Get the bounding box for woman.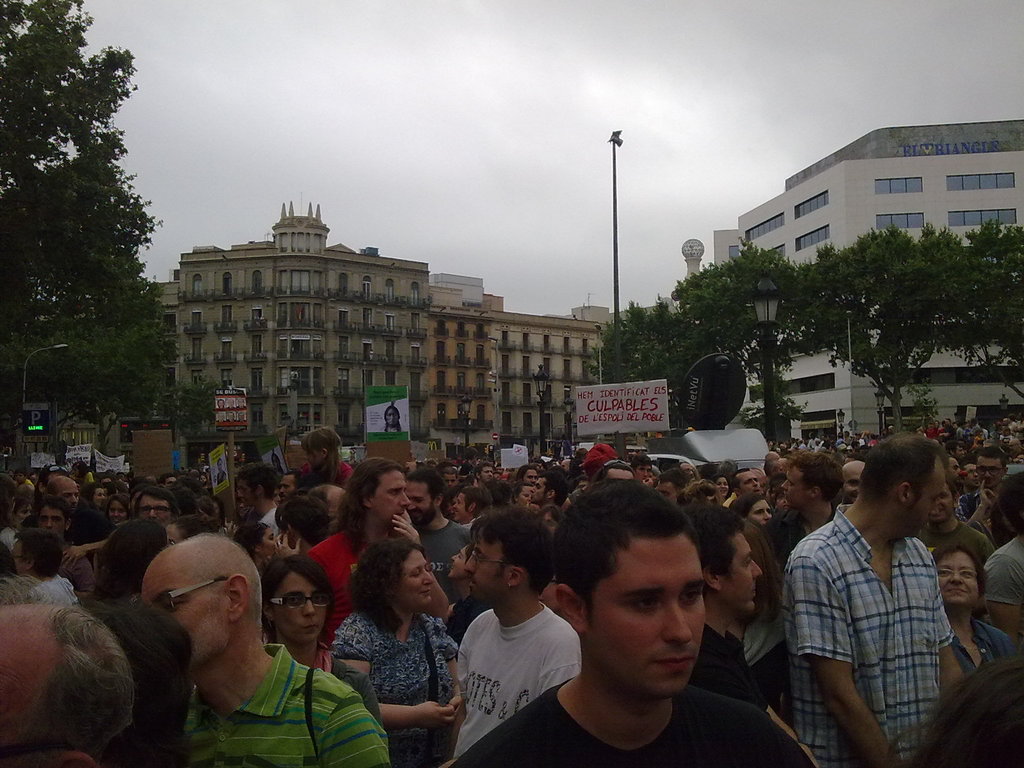
region(93, 516, 163, 605).
